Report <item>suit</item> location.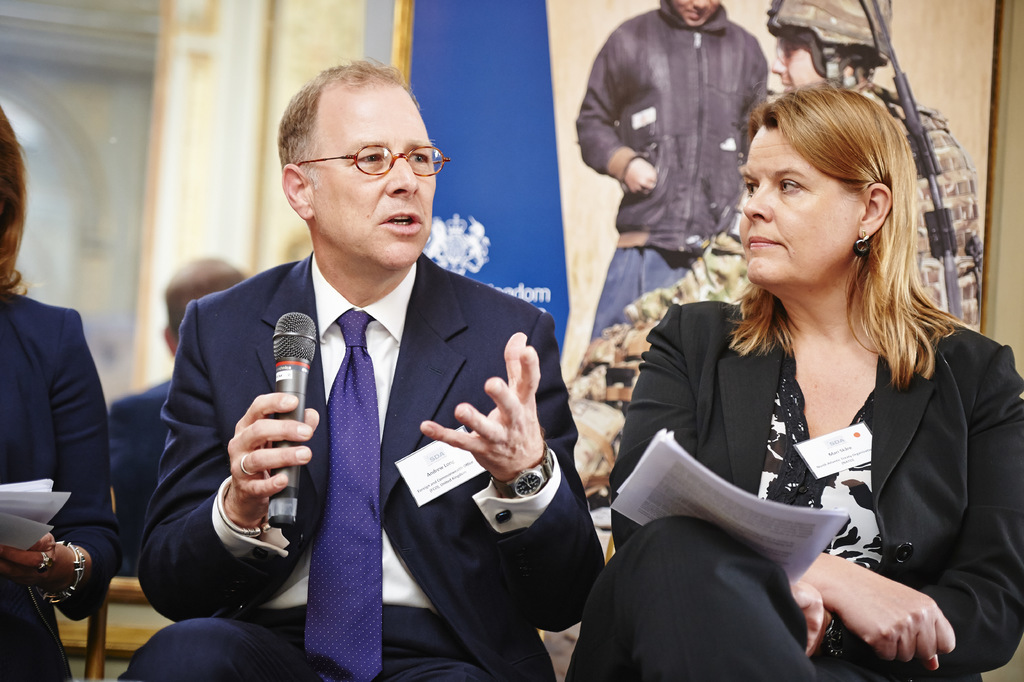
Report: <box>567,300,1023,681</box>.
